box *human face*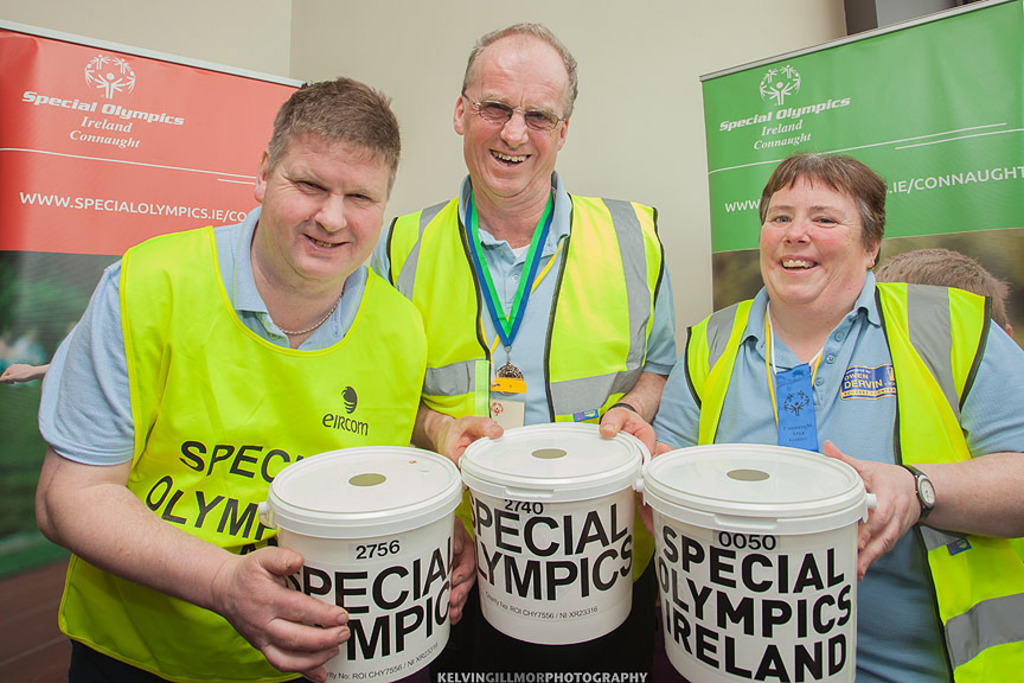
l=460, t=66, r=567, b=197
